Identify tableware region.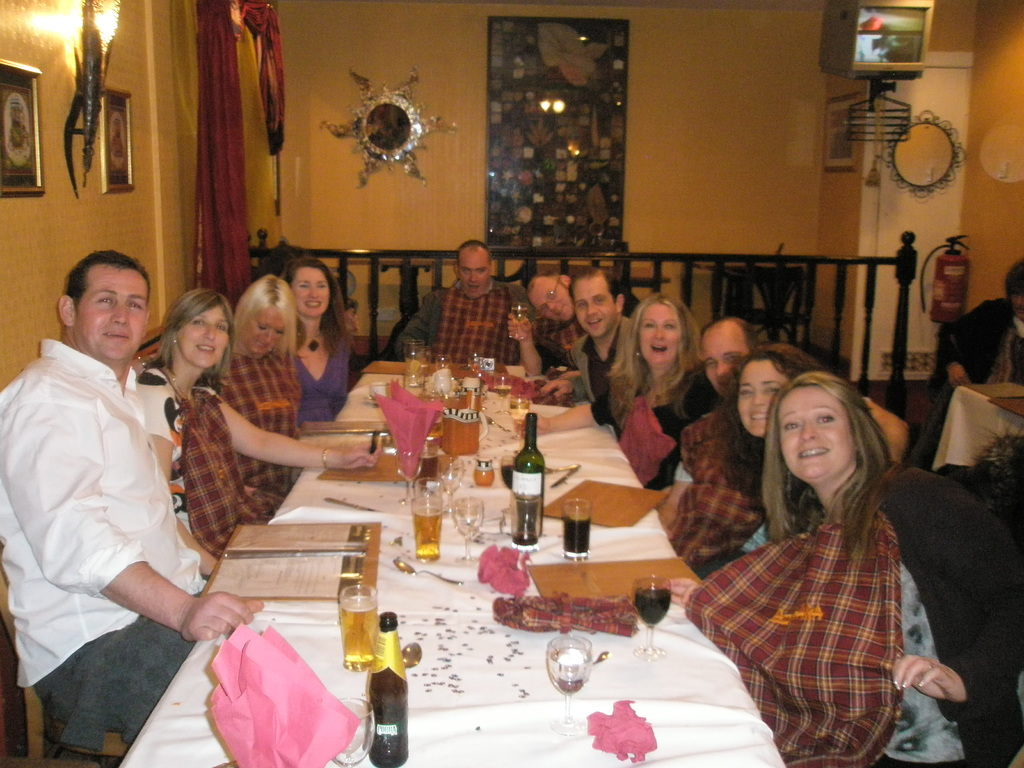
Region: [509, 304, 531, 341].
